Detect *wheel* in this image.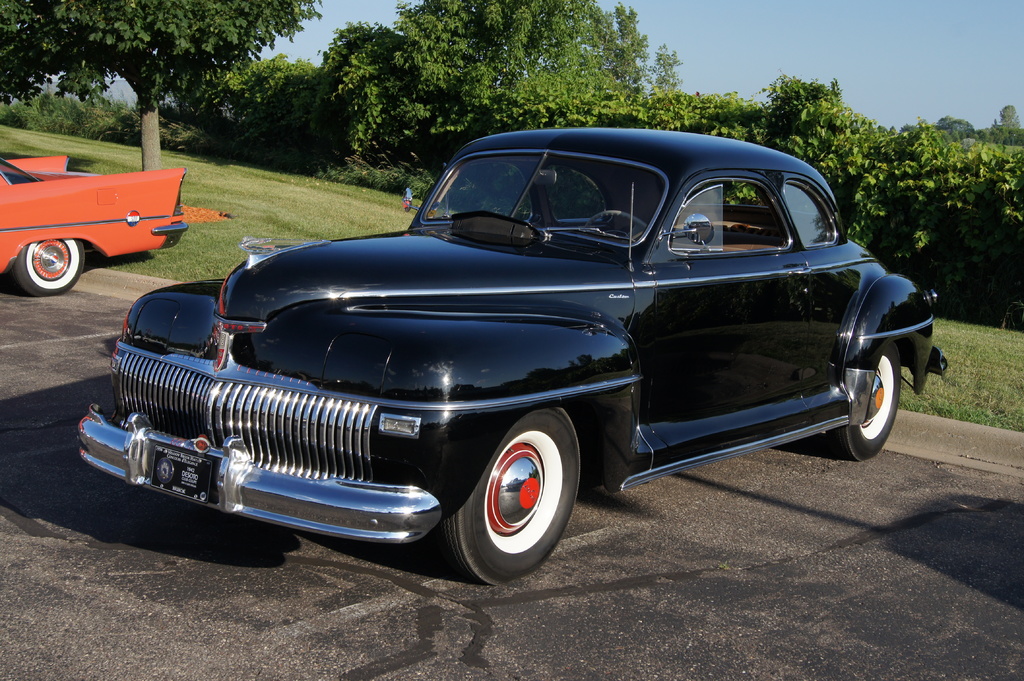
Detection: box(442, 407, 580, 588).
